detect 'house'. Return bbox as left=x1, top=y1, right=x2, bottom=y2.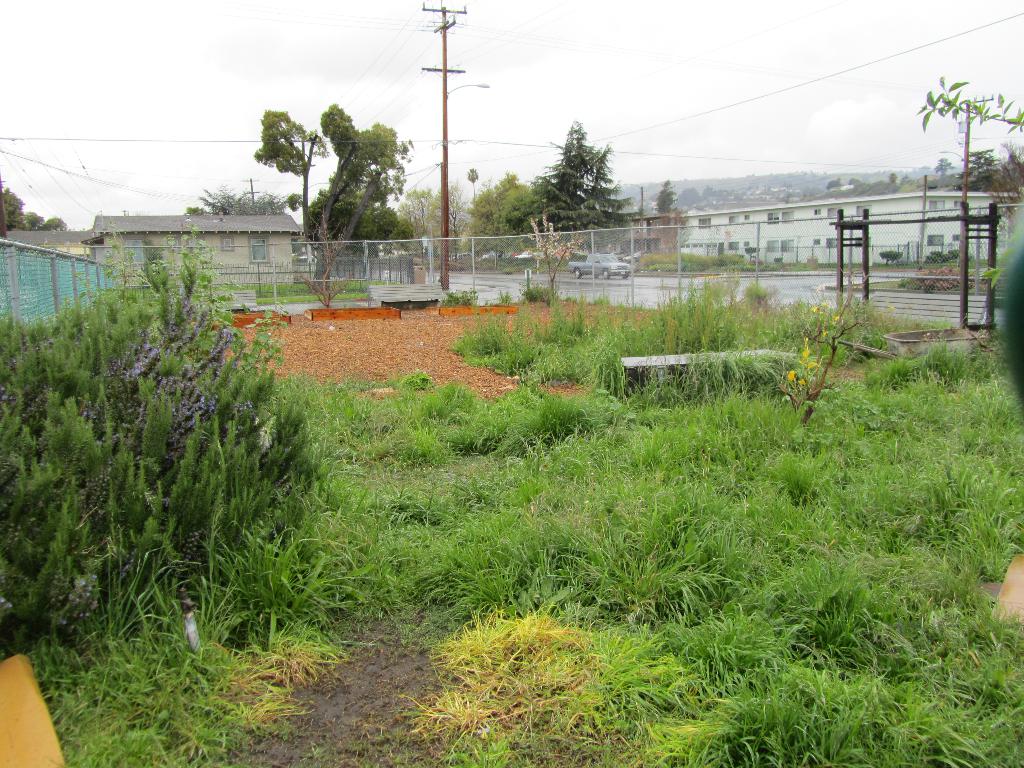
left=90, top=222, right=301, bottom=300.
